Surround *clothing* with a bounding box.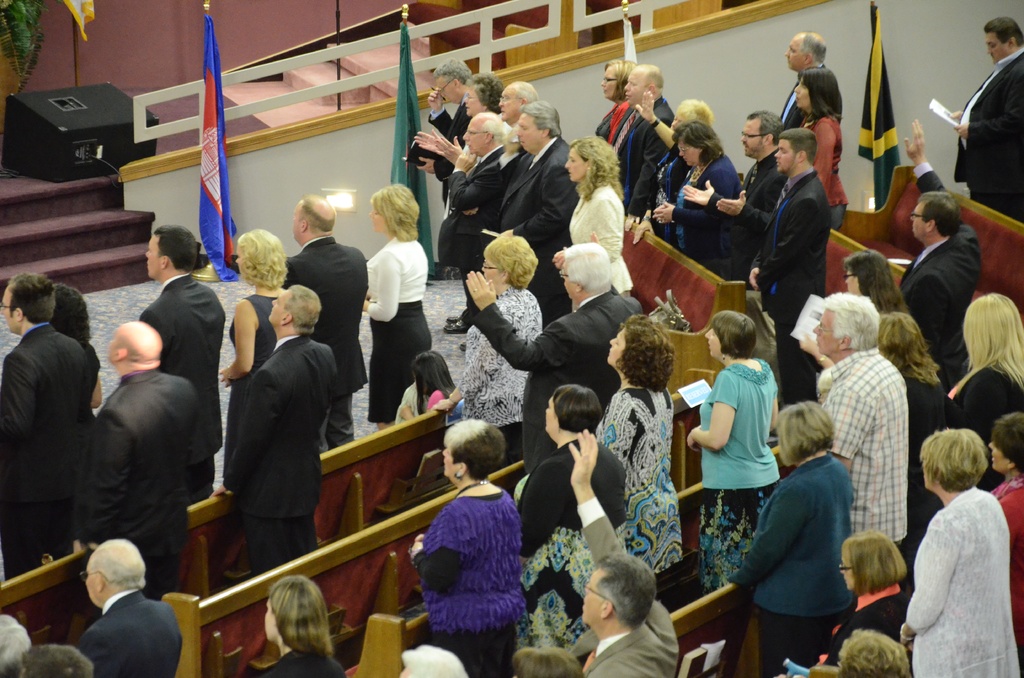
crop(724, 458, 855, 677).
